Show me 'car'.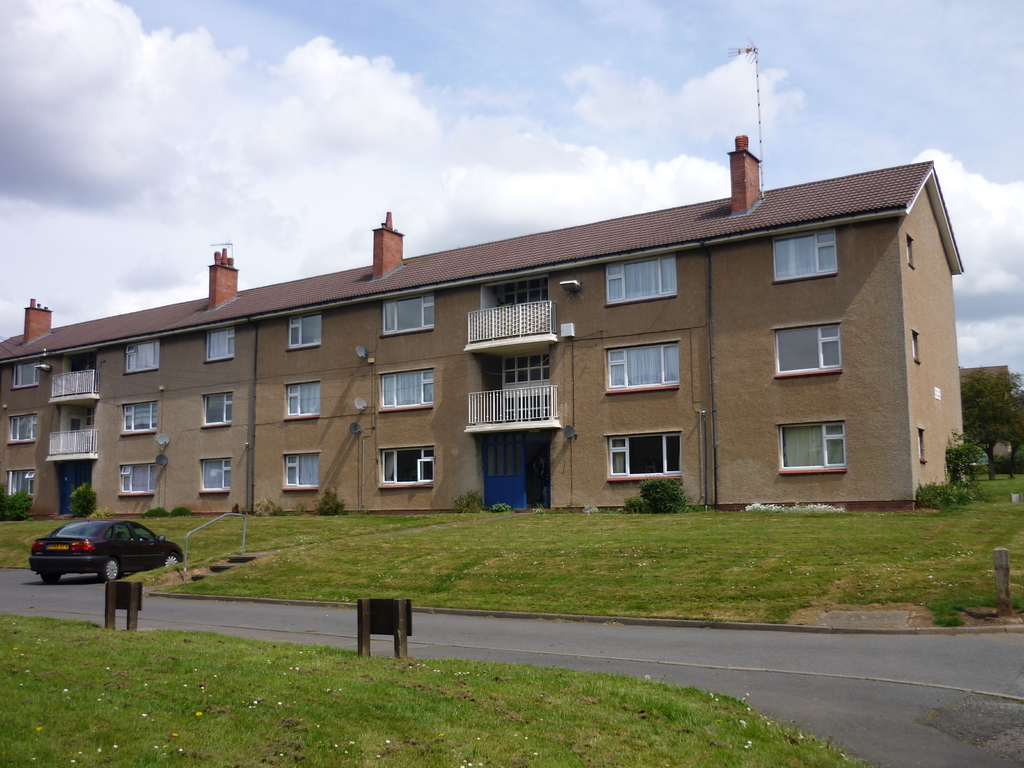
'car' is here: {"x1": 24, "y1": 520, "x2": 184, "y2": 584}.
